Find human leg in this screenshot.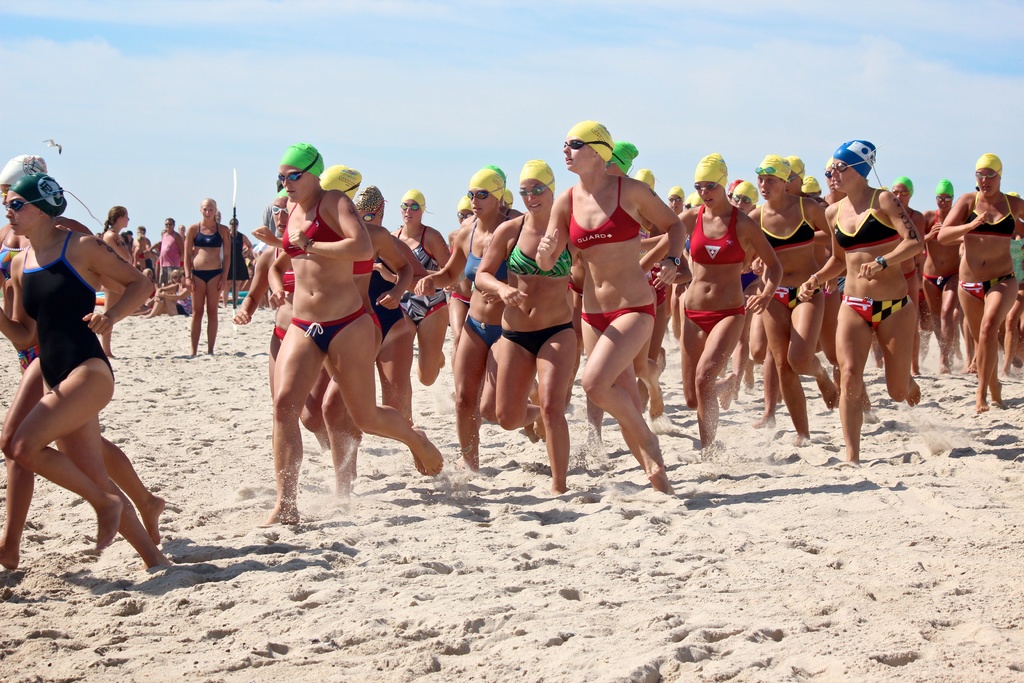
The bounding box for human leg is (x1=10, y1=366, x2=119, y2=547).
